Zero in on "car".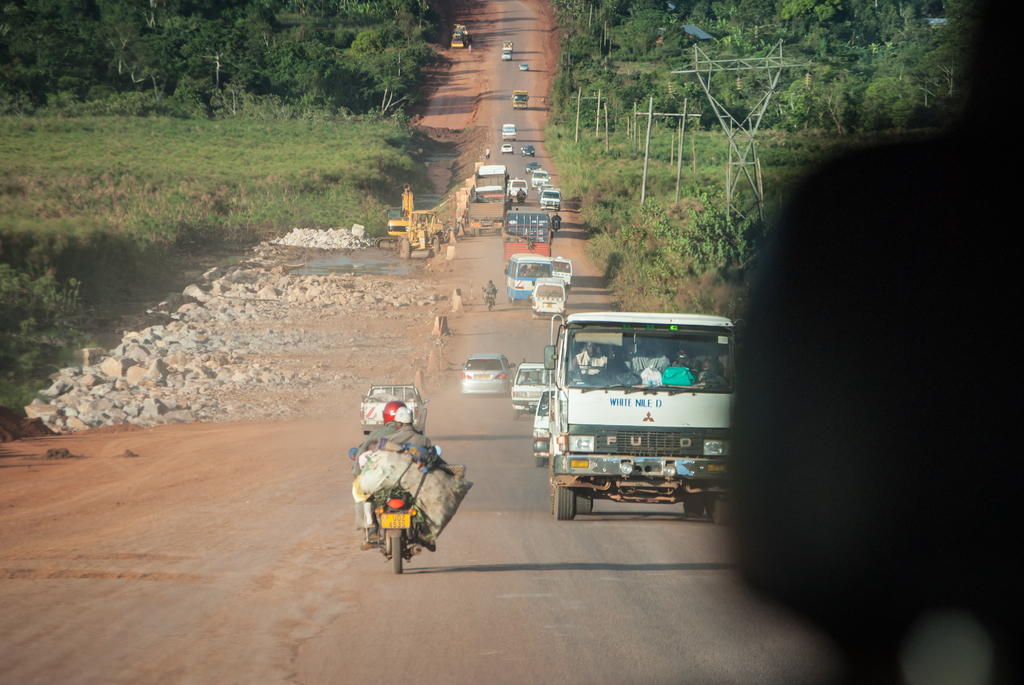
Zeroed in: 501 51 512 60.
